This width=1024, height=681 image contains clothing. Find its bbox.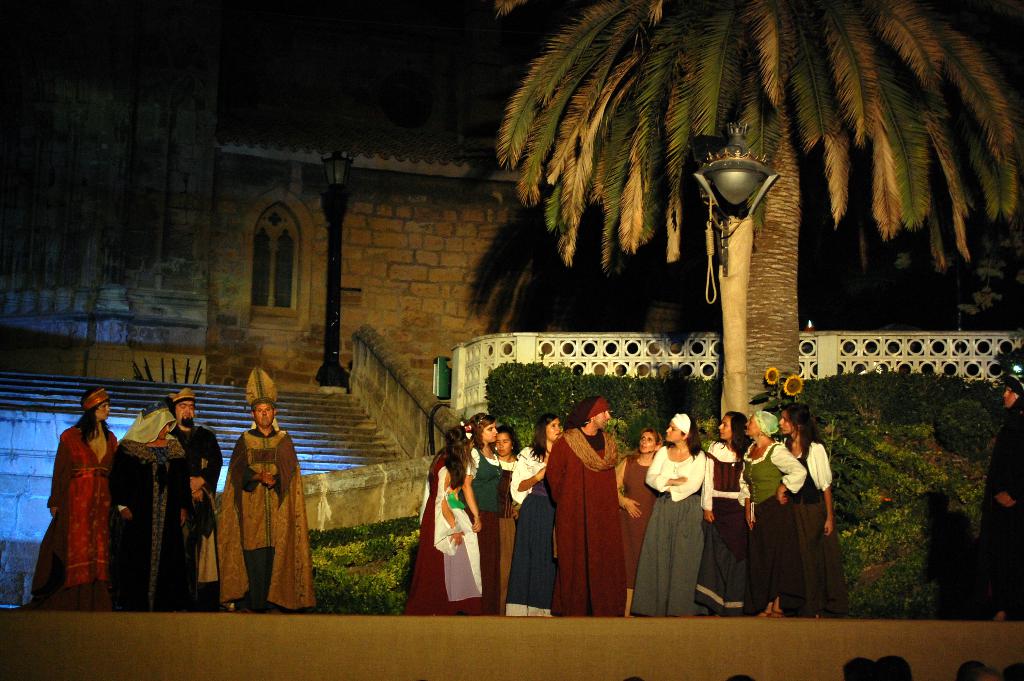
bbox=(173, 423, 220, 609).
